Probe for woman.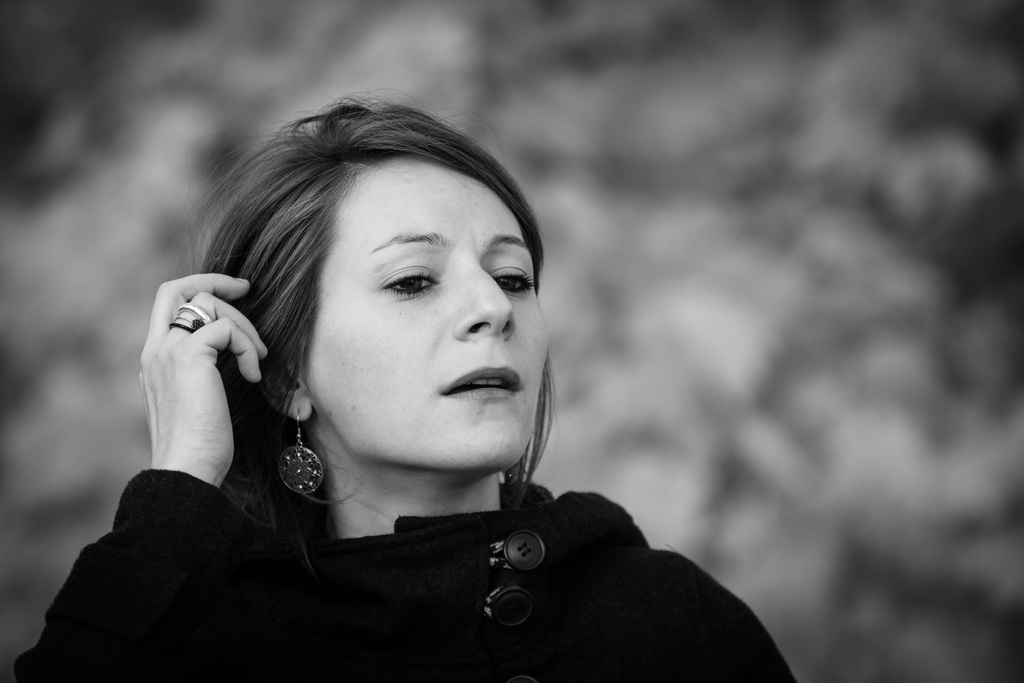
Probe result: 12, 95, 819, 682.
